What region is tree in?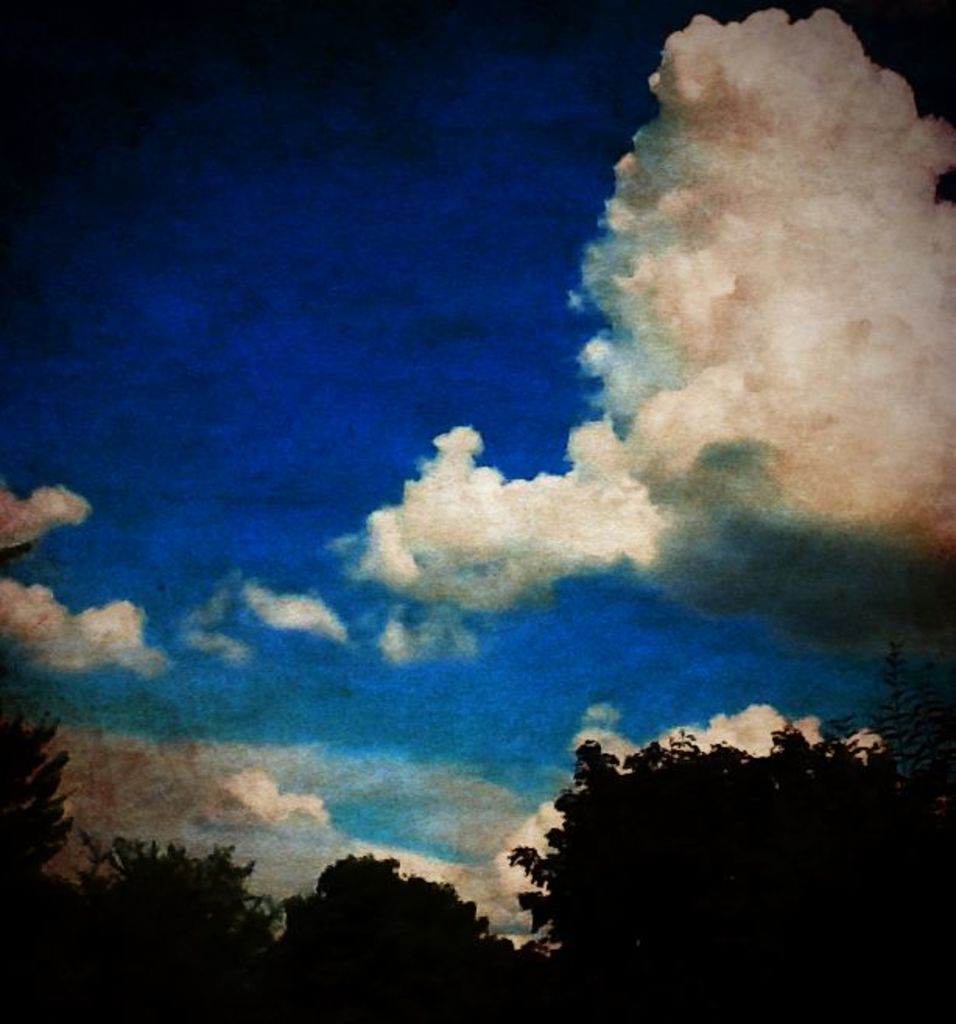
0:823:286:1022.
